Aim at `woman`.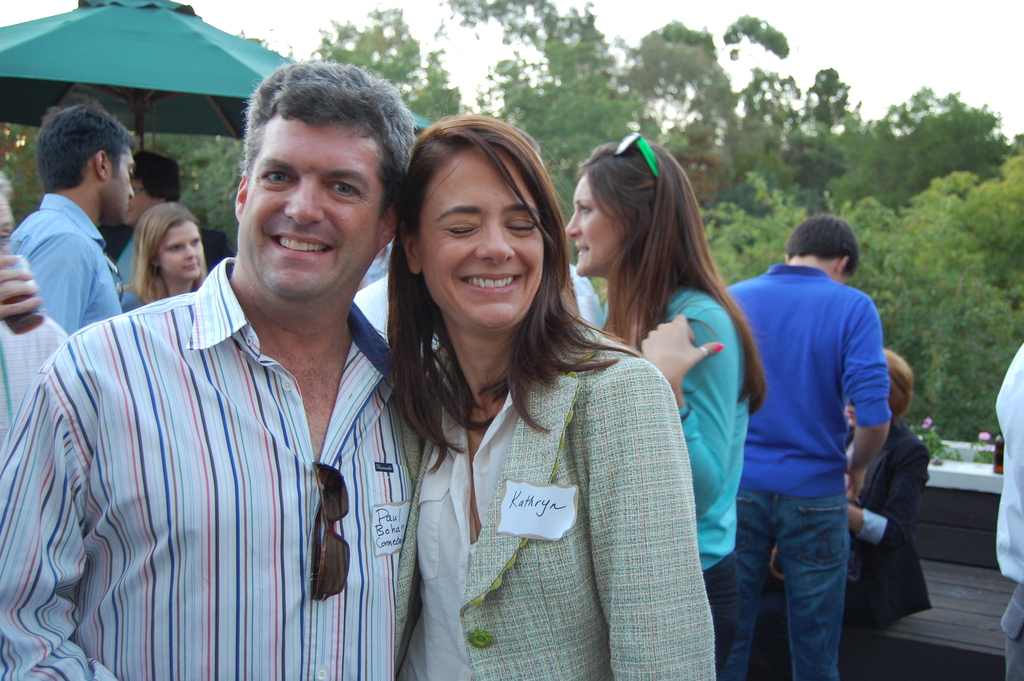
Aimed at [x1=383, y1=115, x2=712, y2=680].
